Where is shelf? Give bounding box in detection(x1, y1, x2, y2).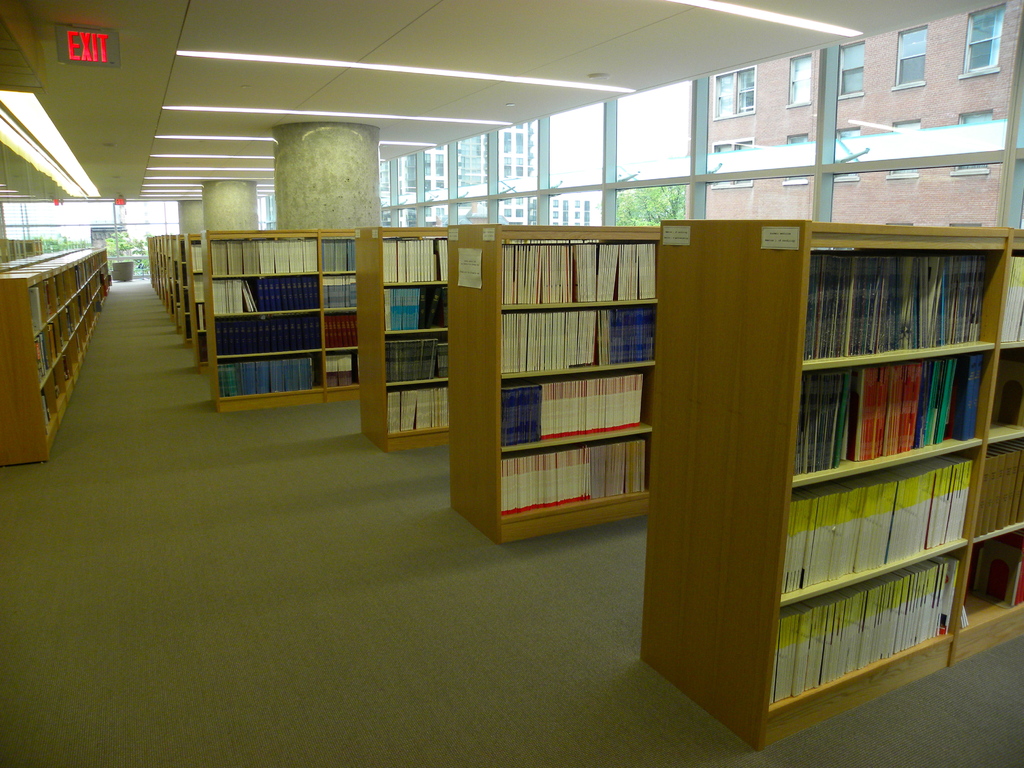
detection(207, 236, 358, 409).
